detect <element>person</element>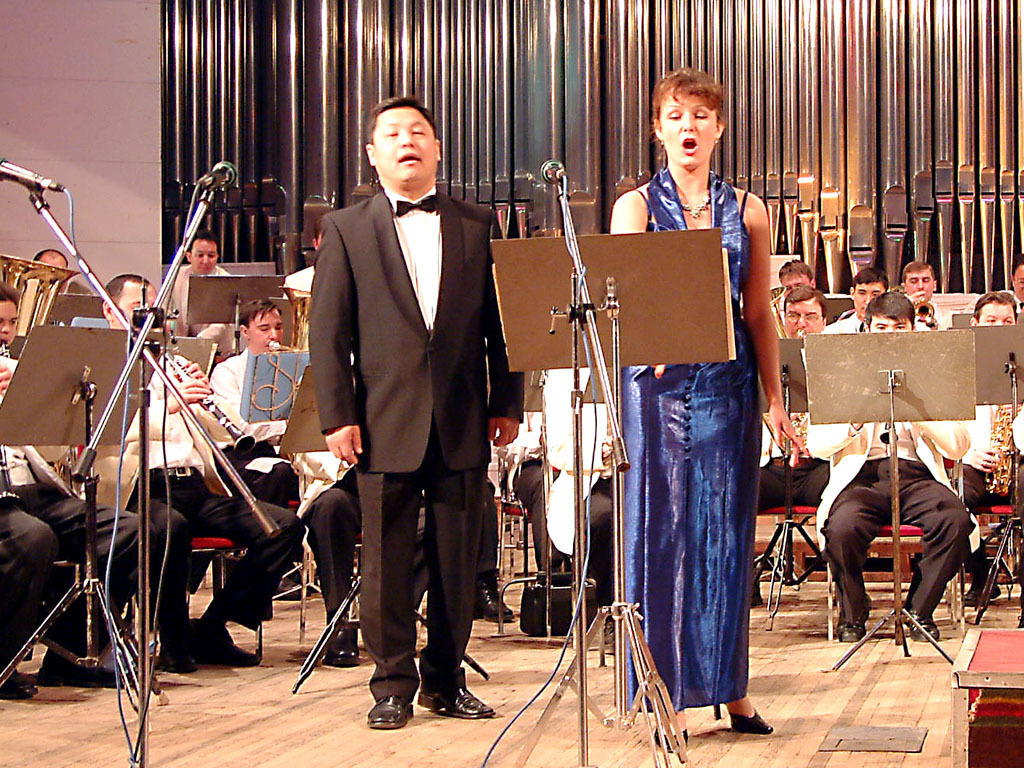
<box>822,262,892,334</box>
